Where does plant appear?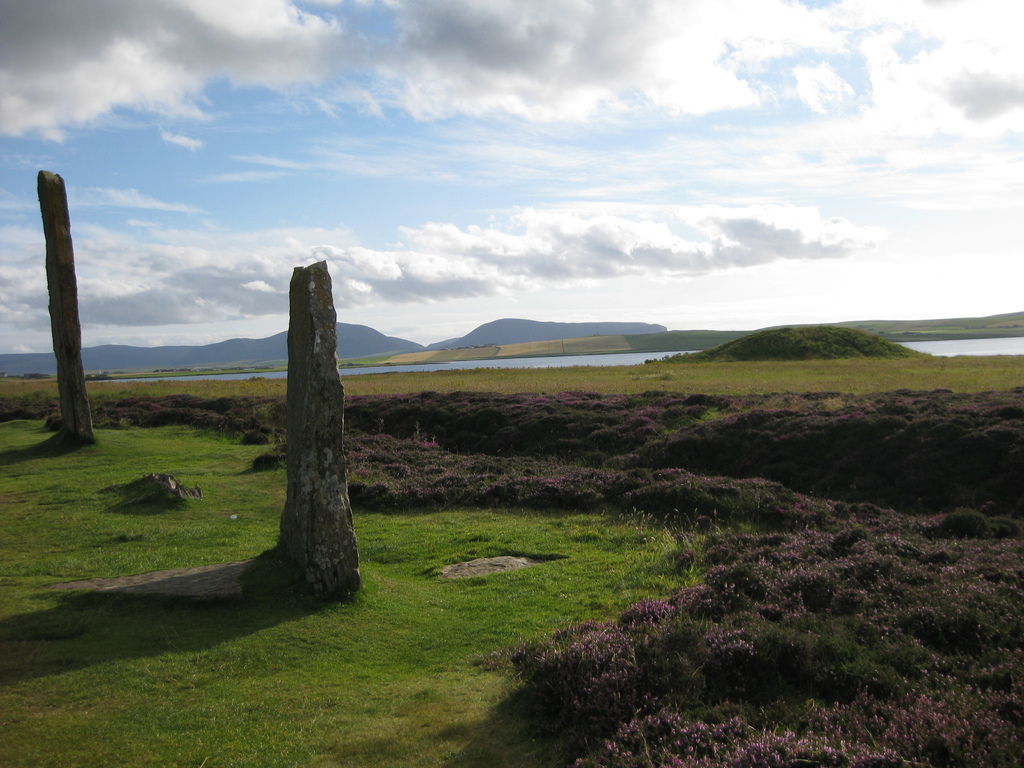
Appears at crop(572, 704, 759, 767).
